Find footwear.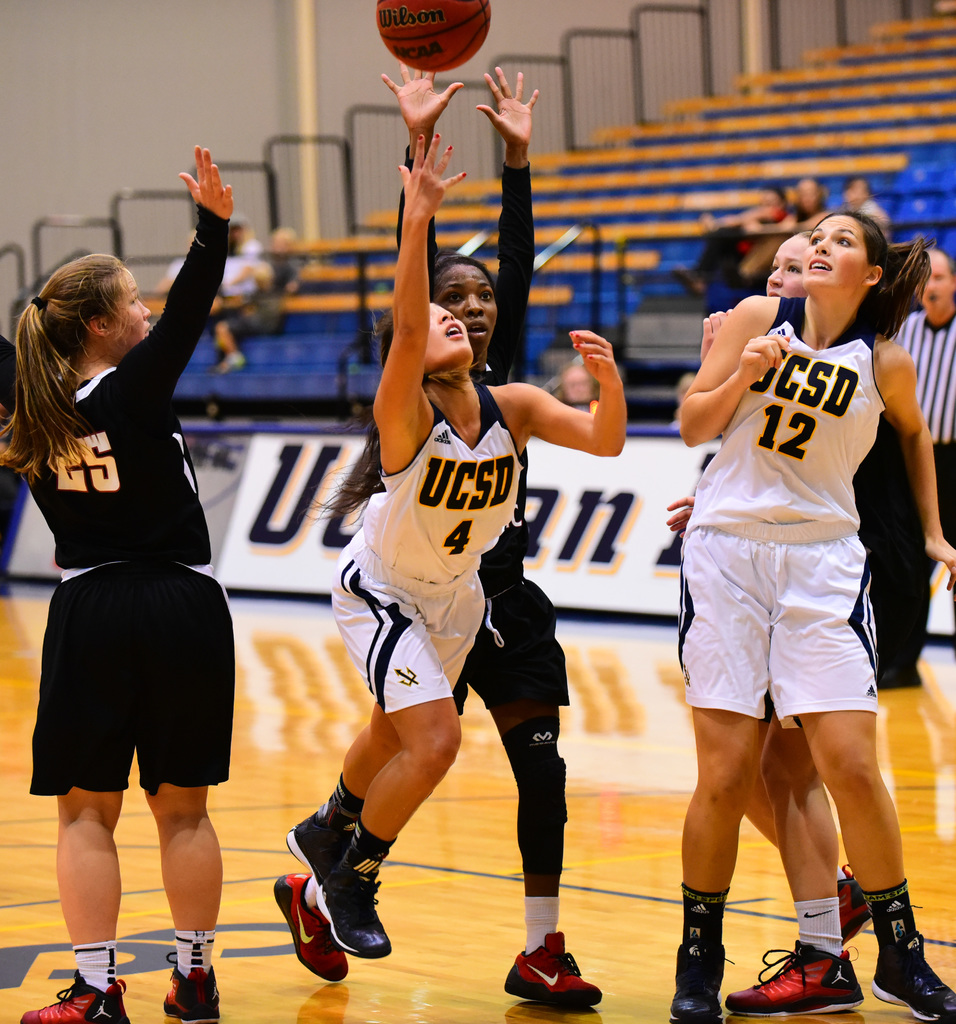
303:843:400:958.
